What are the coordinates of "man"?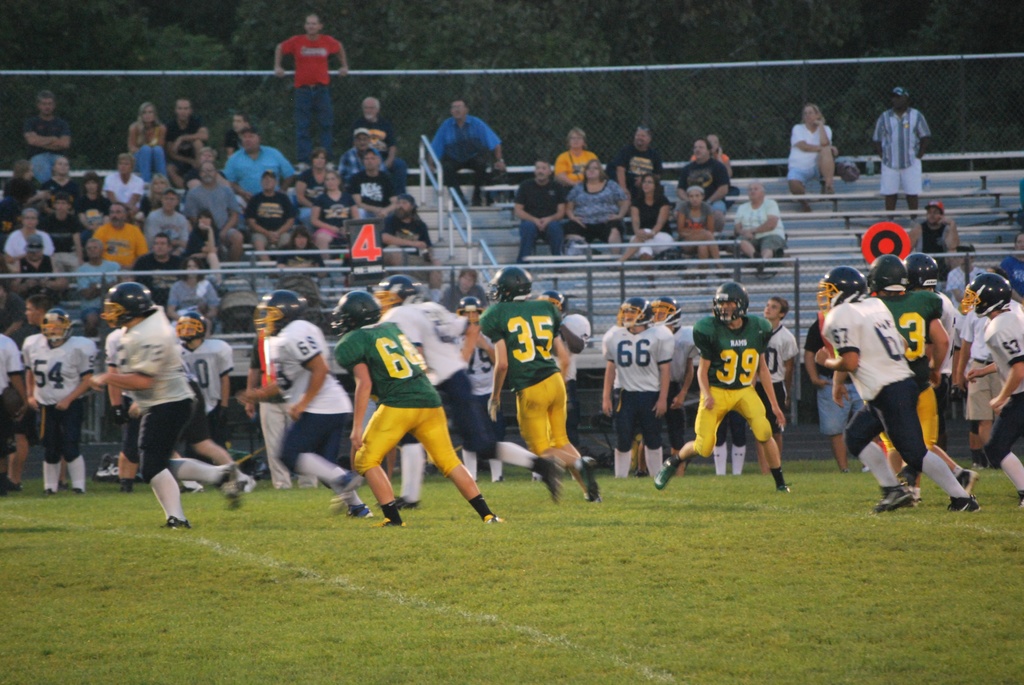
x1=0 y1=329 x2=22 y2=509.
